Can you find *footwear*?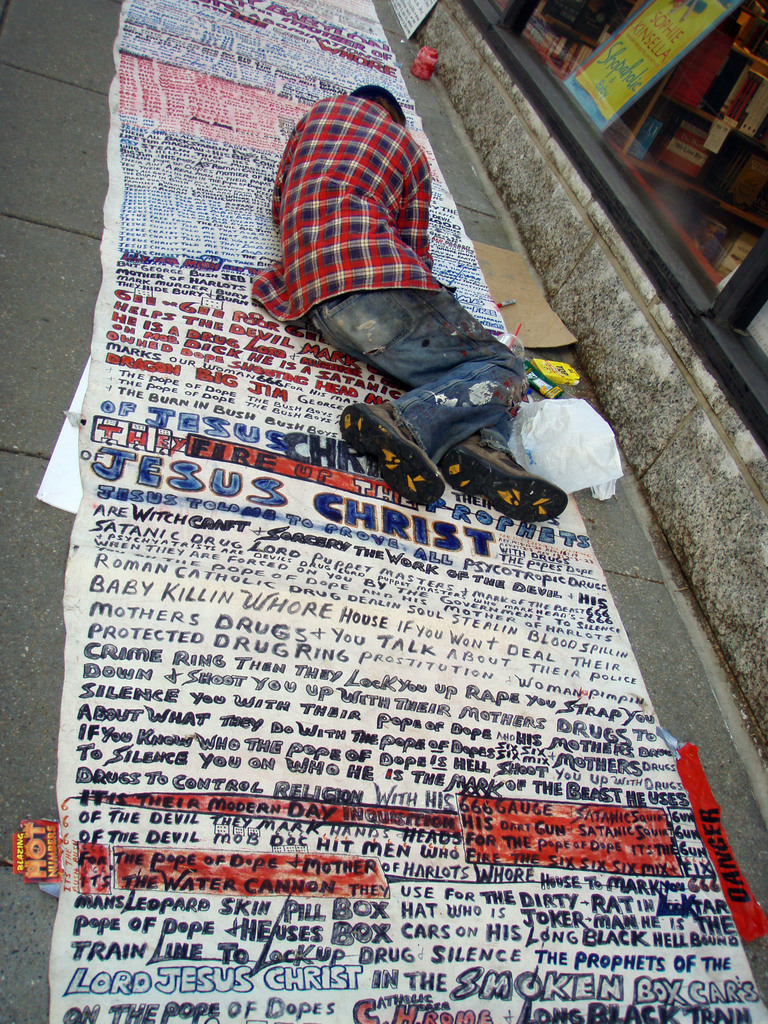
Yes, bounding box: BBox(451, 435, 565, 533).
